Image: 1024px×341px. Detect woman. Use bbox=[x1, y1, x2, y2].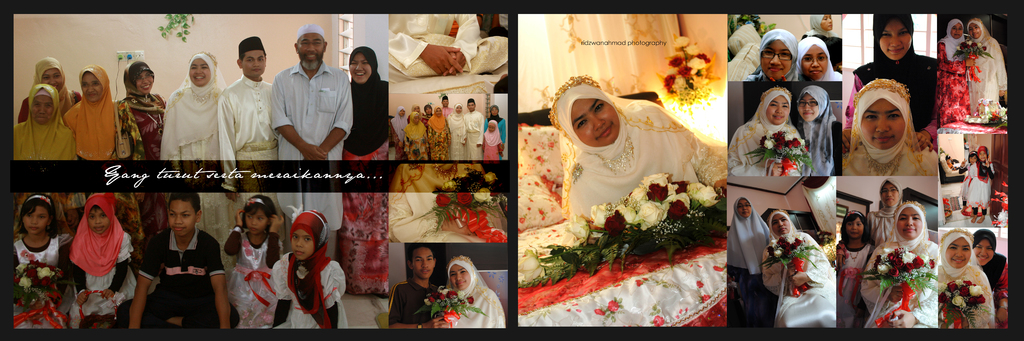
bbox=[967, 15, 1009, 123].
